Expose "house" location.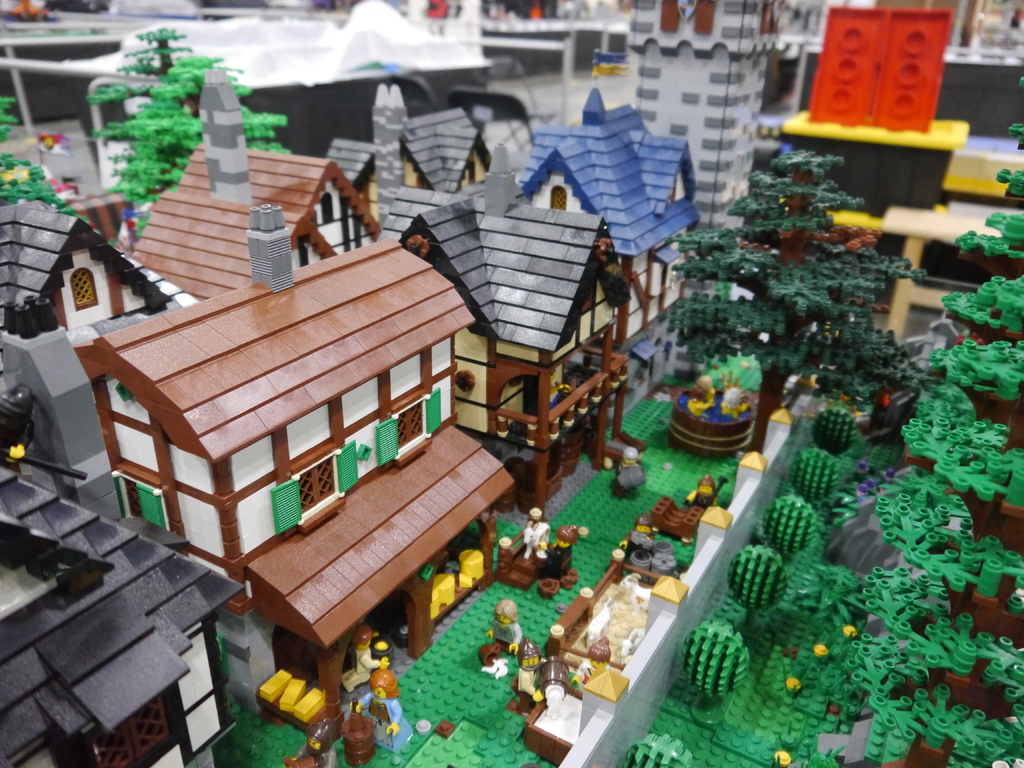
Exposed at [0, 189, 180, 340].
